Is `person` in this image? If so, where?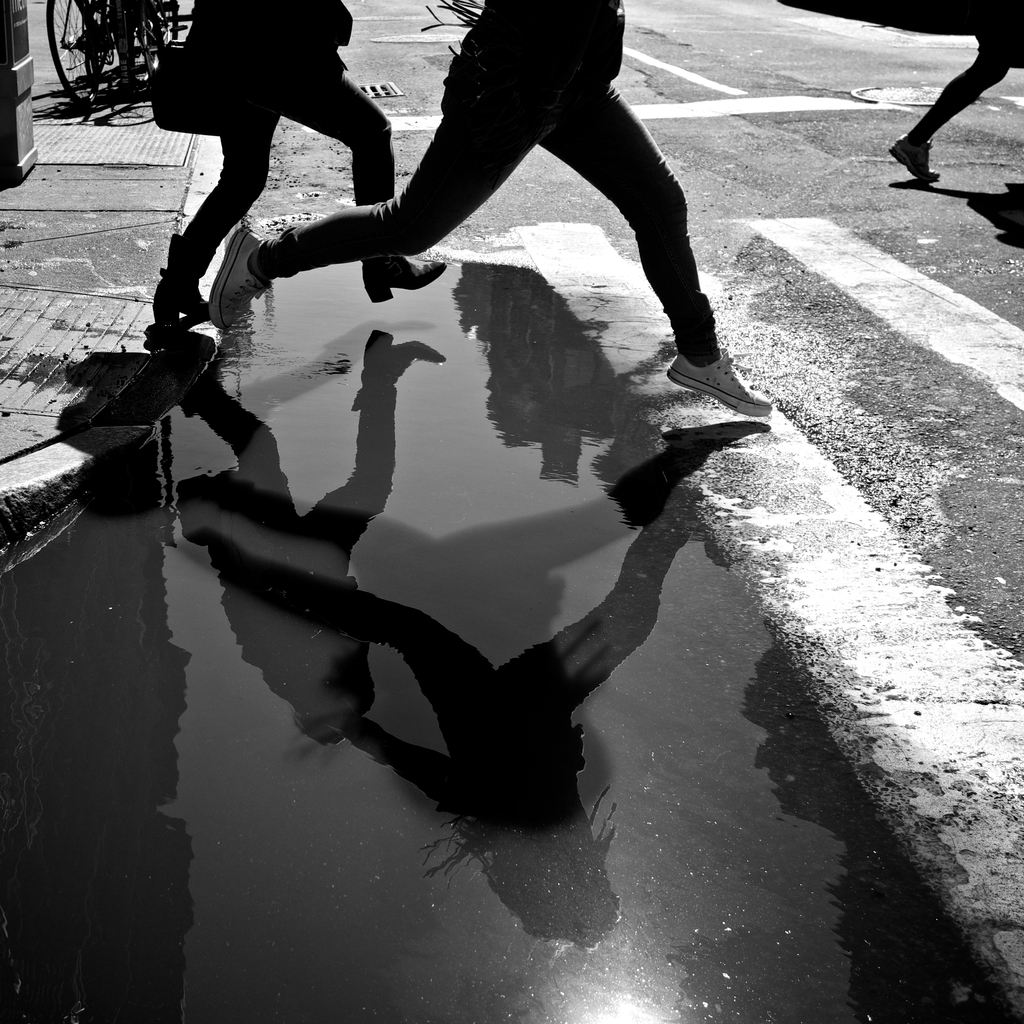
Yes, at box=[147, 0, 447, 330].
